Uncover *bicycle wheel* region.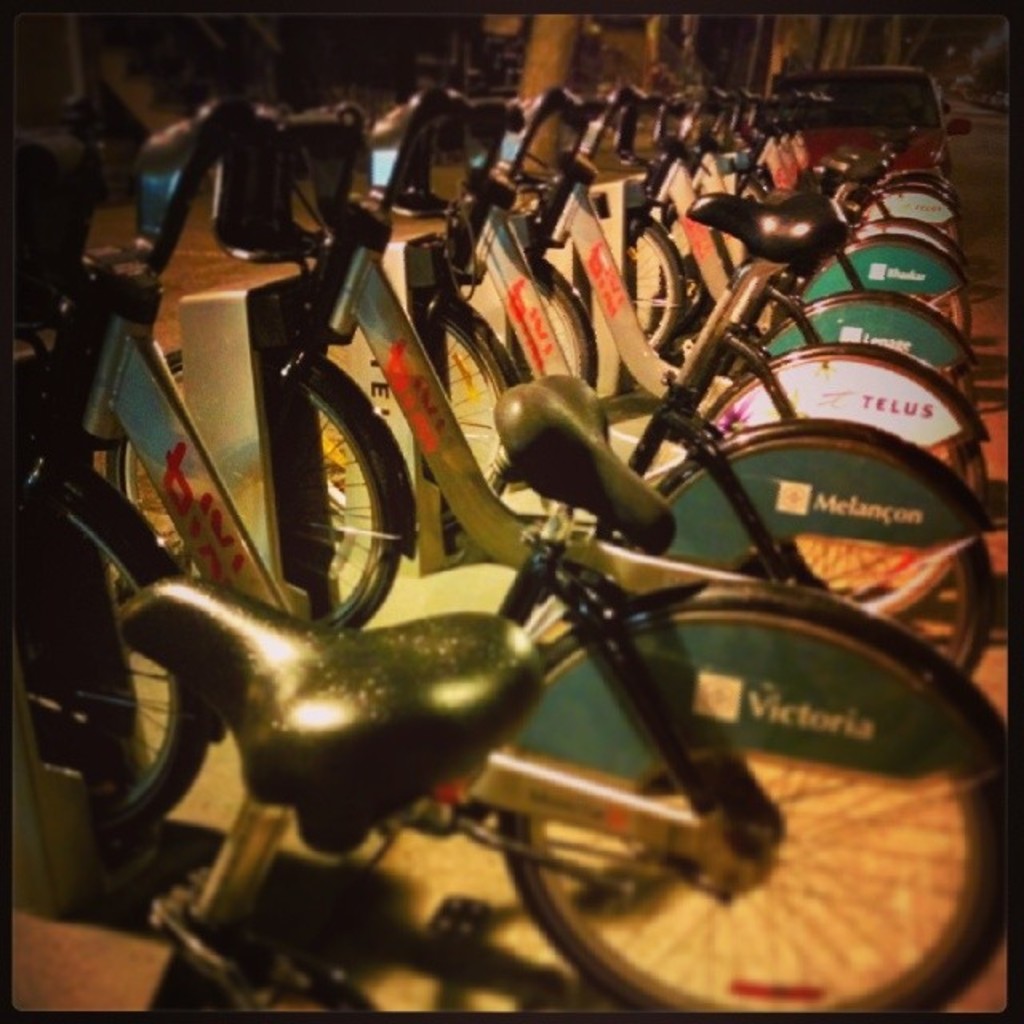
Uncovered: (424,320,510,541).
